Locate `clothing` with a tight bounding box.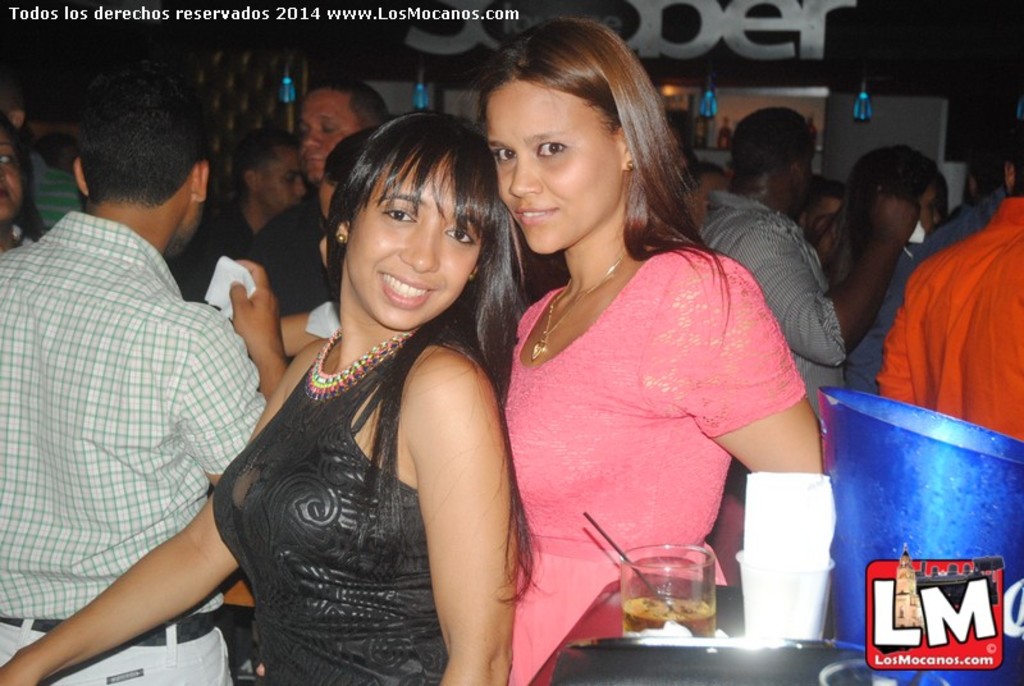
{"left": 168, "top": 197, "right": 250, "bottom": 301}.
